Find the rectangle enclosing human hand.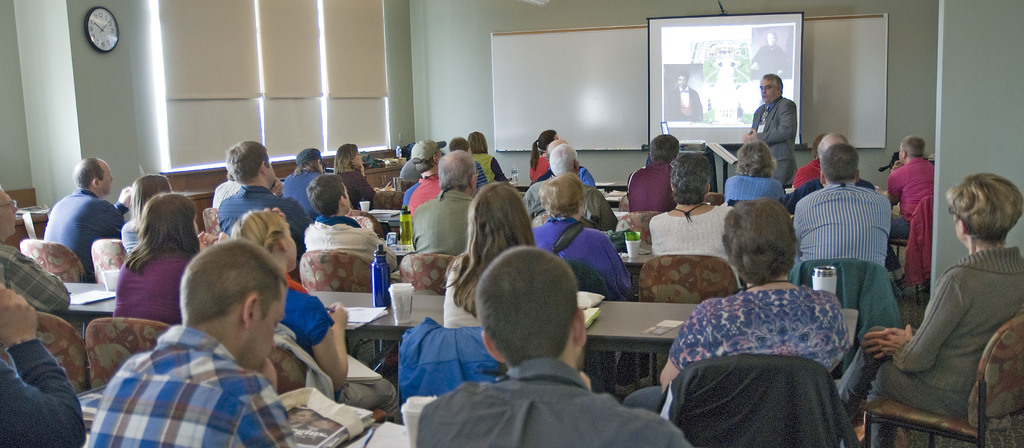
bbox=[384, 181, 395, 189].
